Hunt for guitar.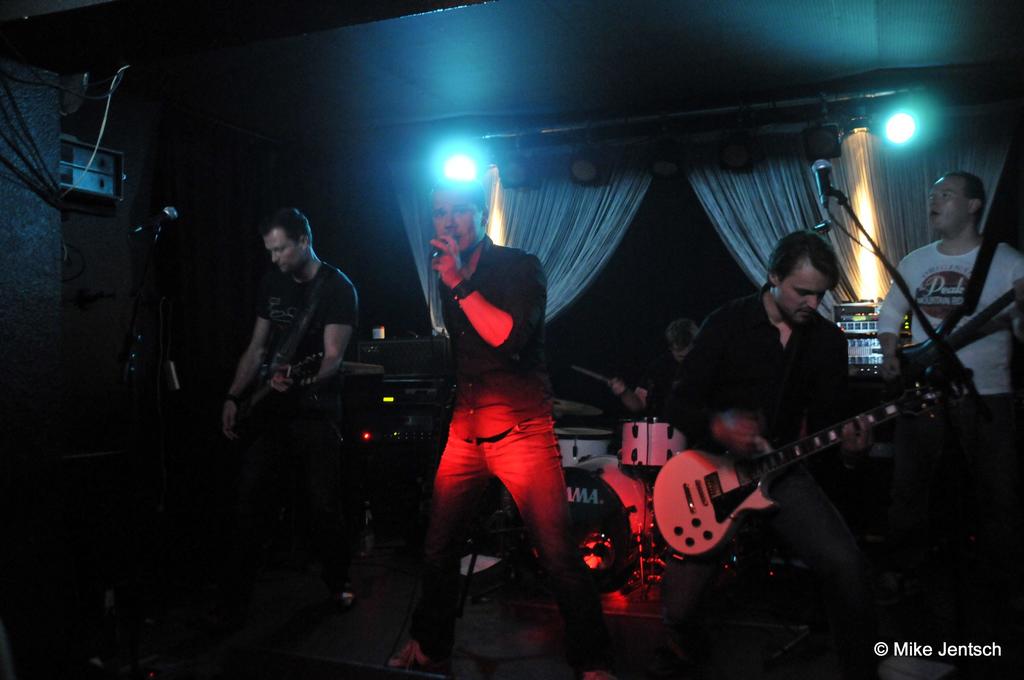
Hunted down at BBox(649, 371, 936, 577).
